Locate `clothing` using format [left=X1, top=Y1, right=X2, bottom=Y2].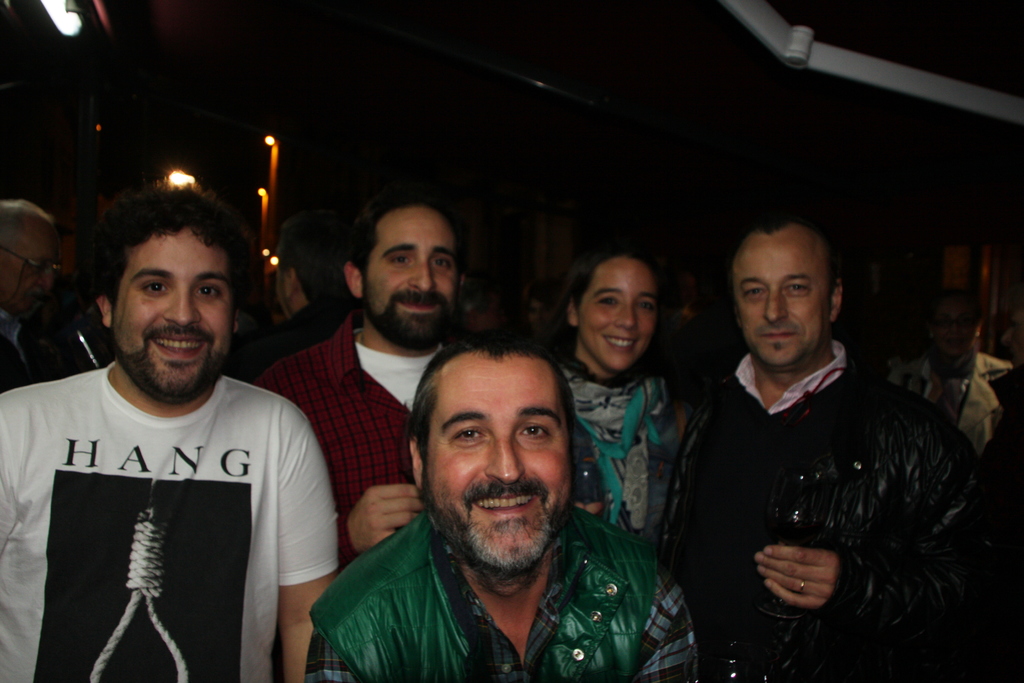
[left=680, top=333, right=991, bottom=671].
